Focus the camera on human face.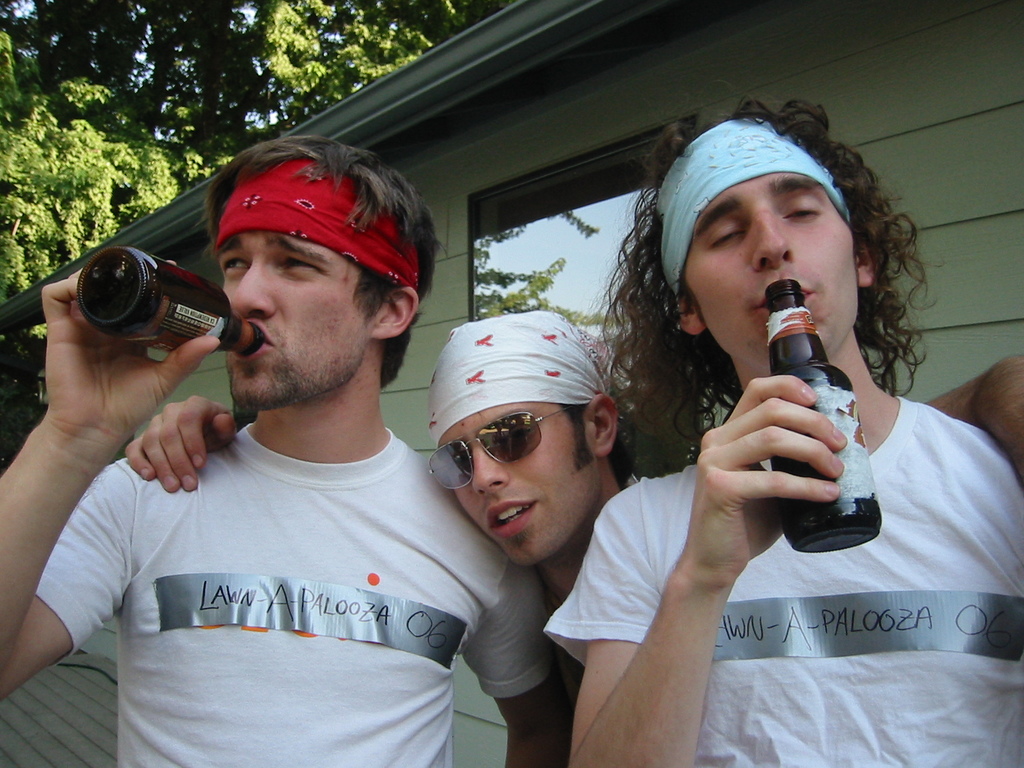
Focus region: {"x1": 686, "y1": 172, "x2": 861, "y2": 352}.
